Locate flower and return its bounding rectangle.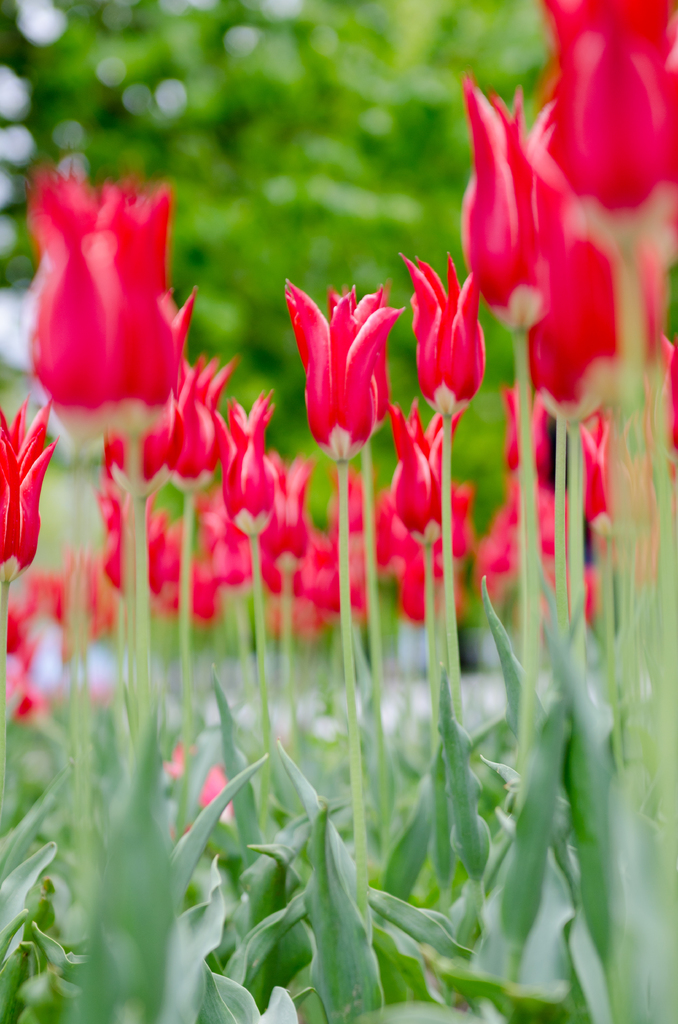
[270, 265, 410, 440].
